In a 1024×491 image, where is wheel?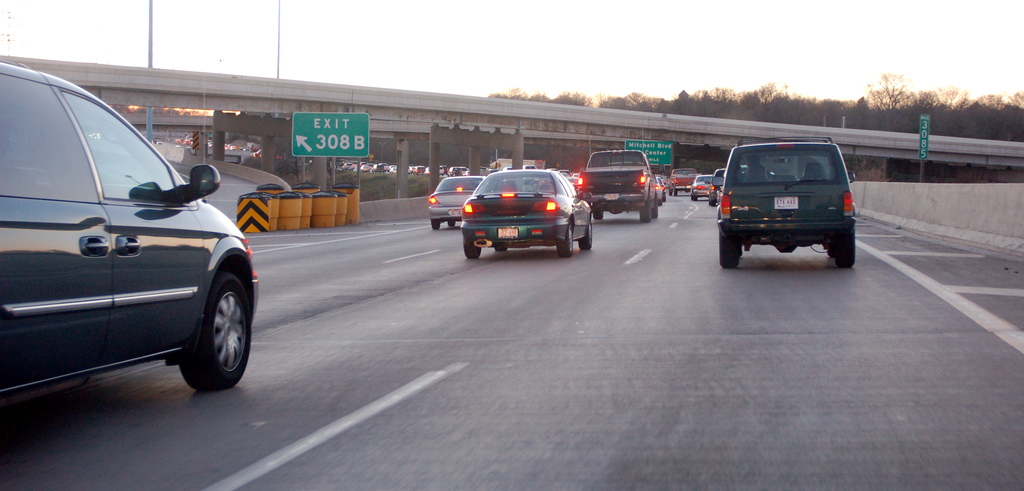
detection(578, 220, 596, 253).
